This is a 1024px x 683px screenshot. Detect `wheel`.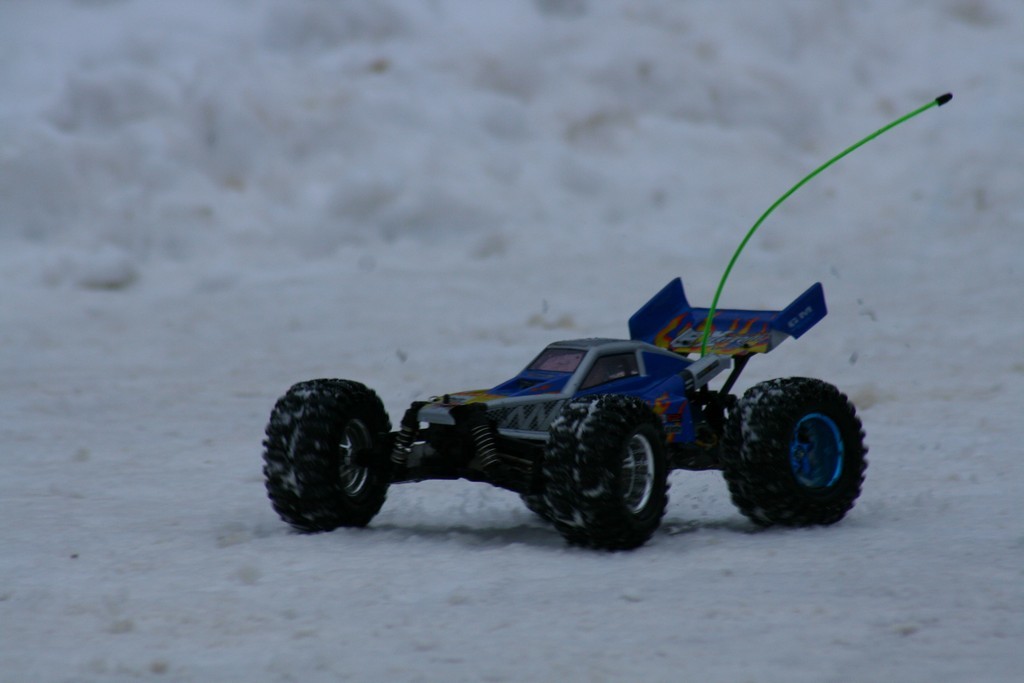
(left=263, top=377, right=392, bottom=534).
